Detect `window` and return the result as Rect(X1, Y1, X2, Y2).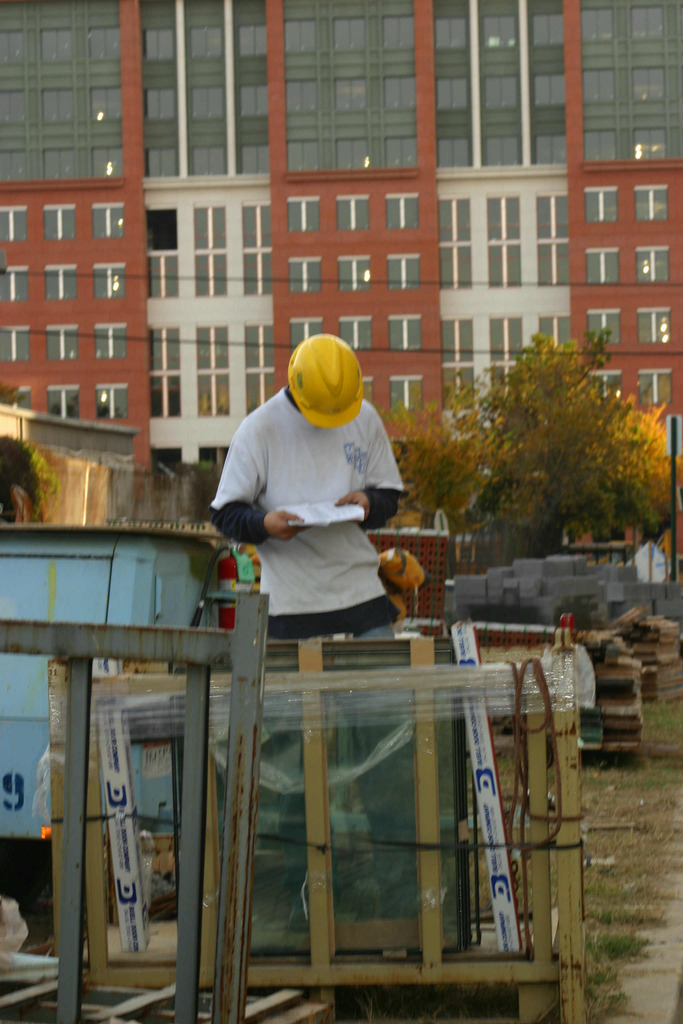
Rect(0, 207, 27, 241).
